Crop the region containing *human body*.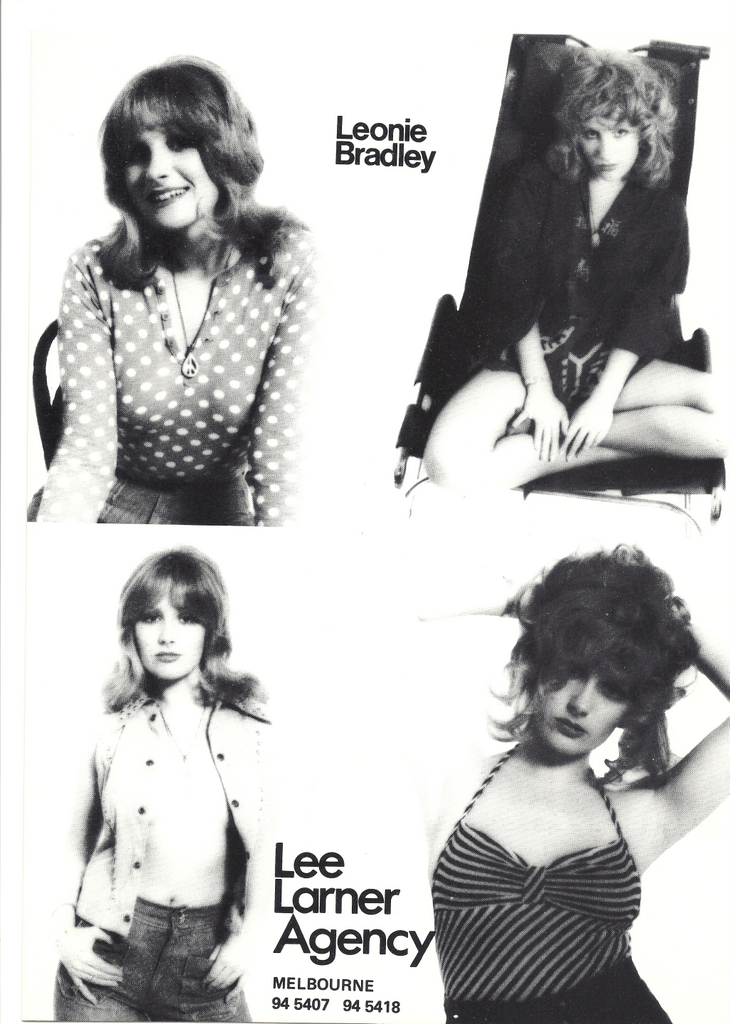
Crop region: 62:520:289:1023.
